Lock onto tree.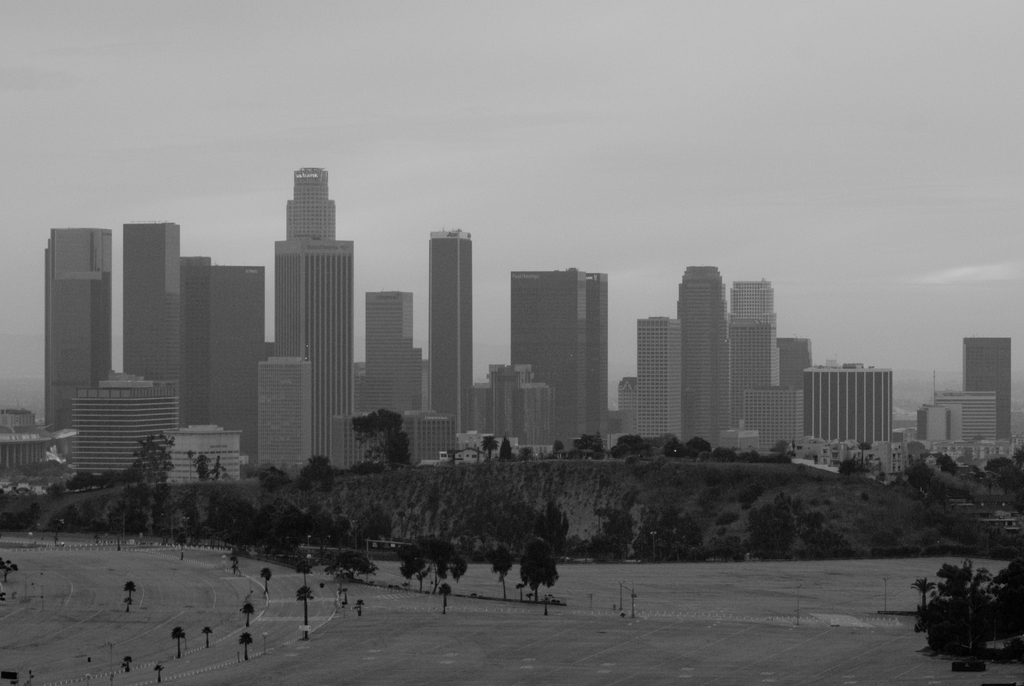
Locked: {"x1": 211, "y1": 455, "x2": 228, "y2": 491}.
